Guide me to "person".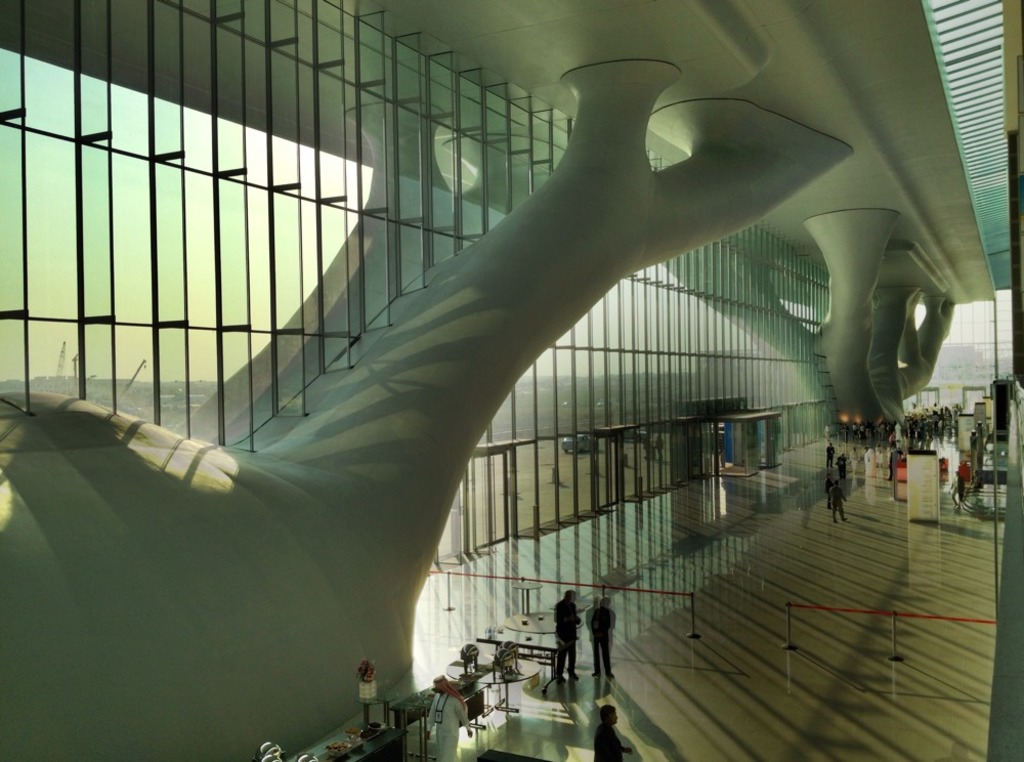
Guidance: region(822, 474, 833, 503).
